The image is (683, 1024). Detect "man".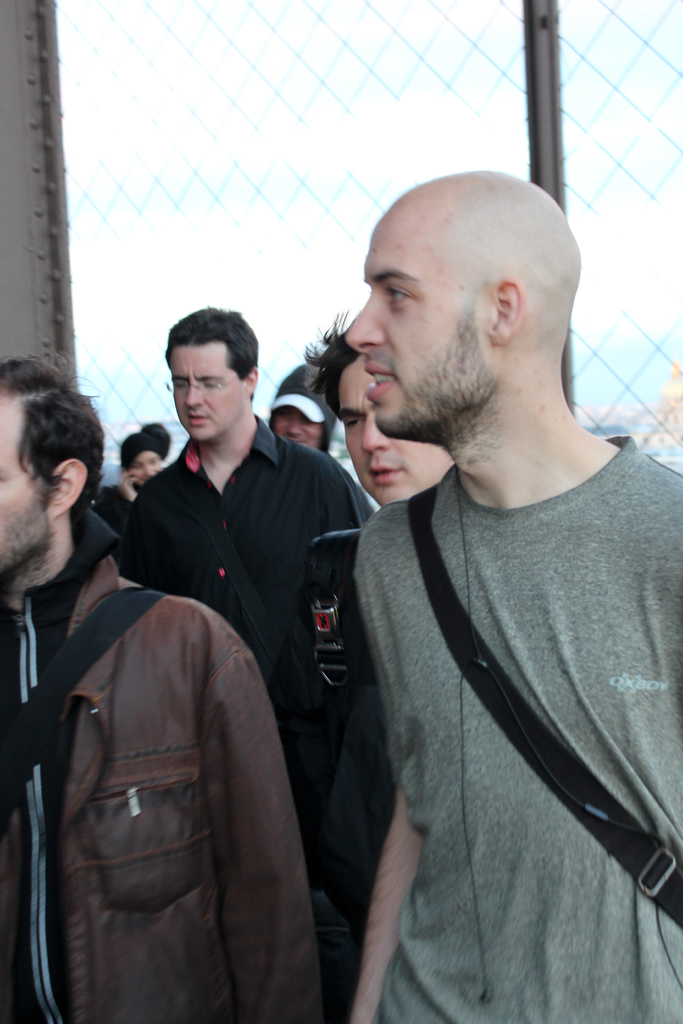
Detection: pyautogui.locateOnScreen(298, 306, 466, 971).
